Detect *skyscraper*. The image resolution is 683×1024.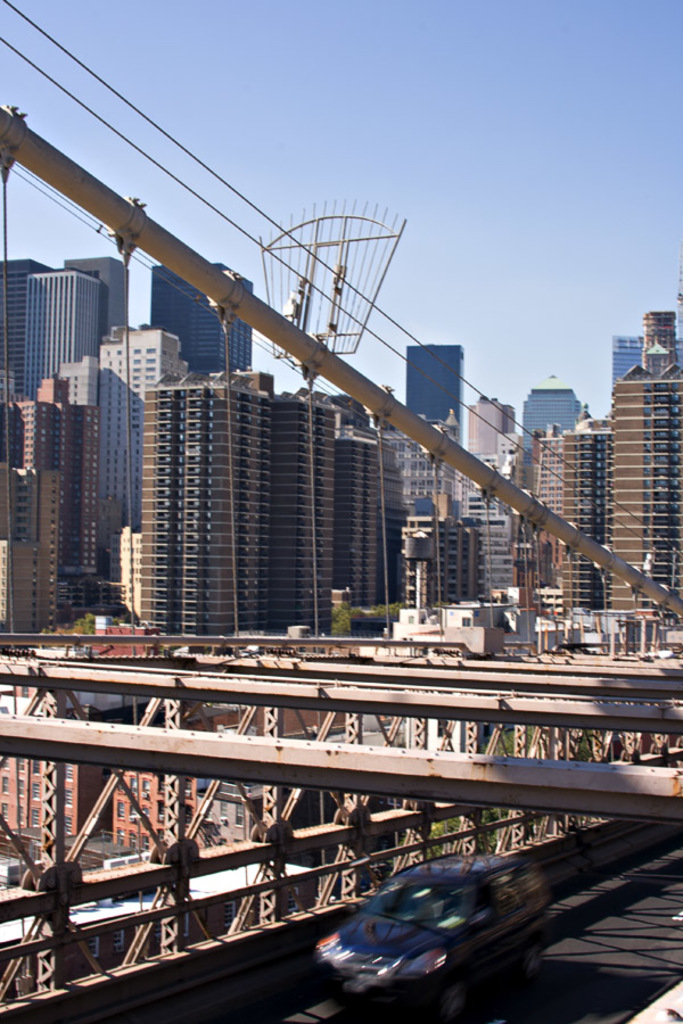
[x1=468, y1=393, x2=516, y2=452].
